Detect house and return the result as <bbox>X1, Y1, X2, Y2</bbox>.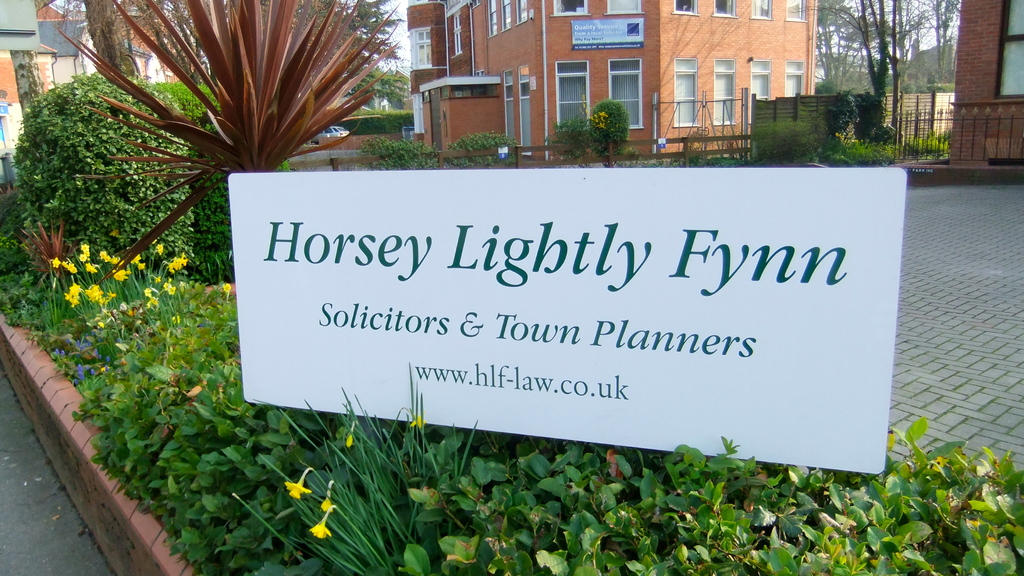
<bbox>124, 19, 188, 76</bbox>.
